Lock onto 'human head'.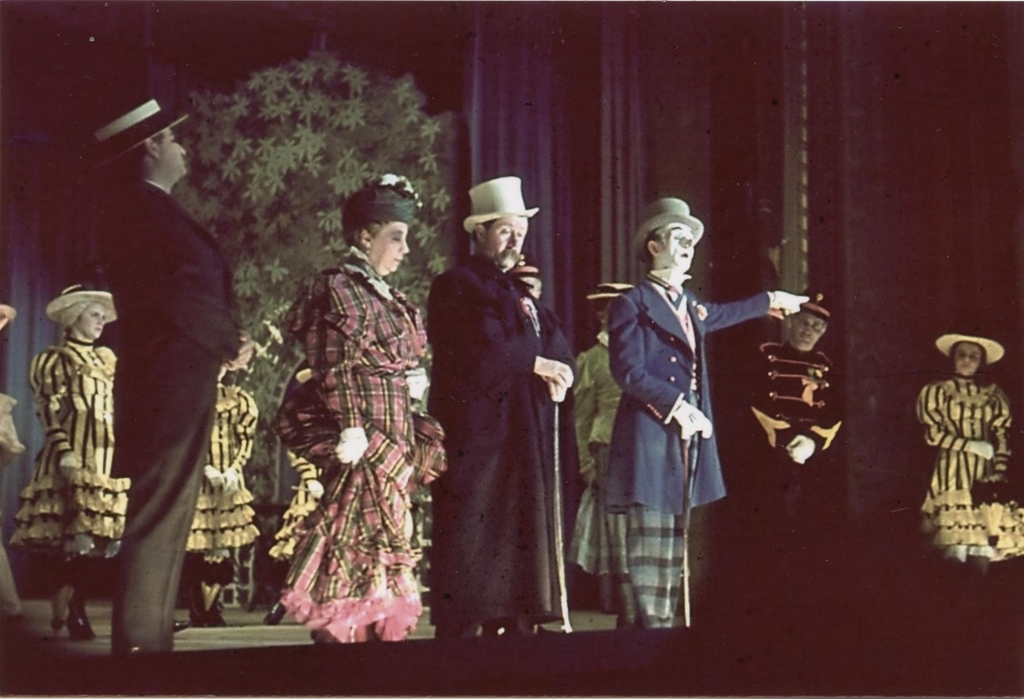
Locked: pyautogui.locateOnScreen(342, 176, 424, 277).
